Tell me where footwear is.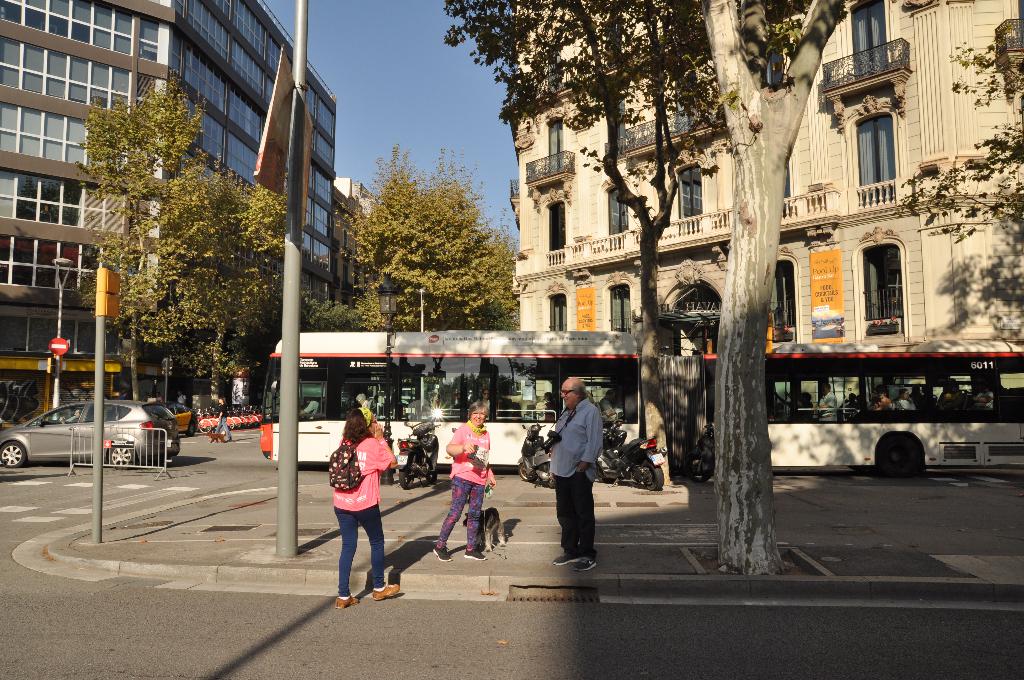
footwear is at (x1=573, y1=556, x2=597, y2=569).
